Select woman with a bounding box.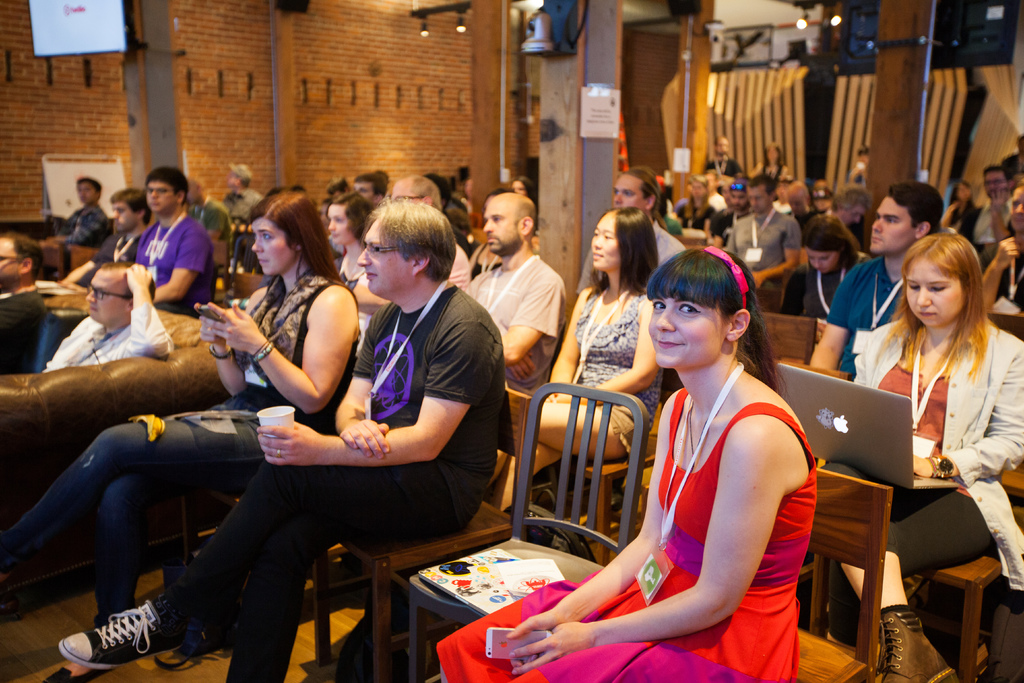
[left=667, top=179, right=714, bottom=231].
